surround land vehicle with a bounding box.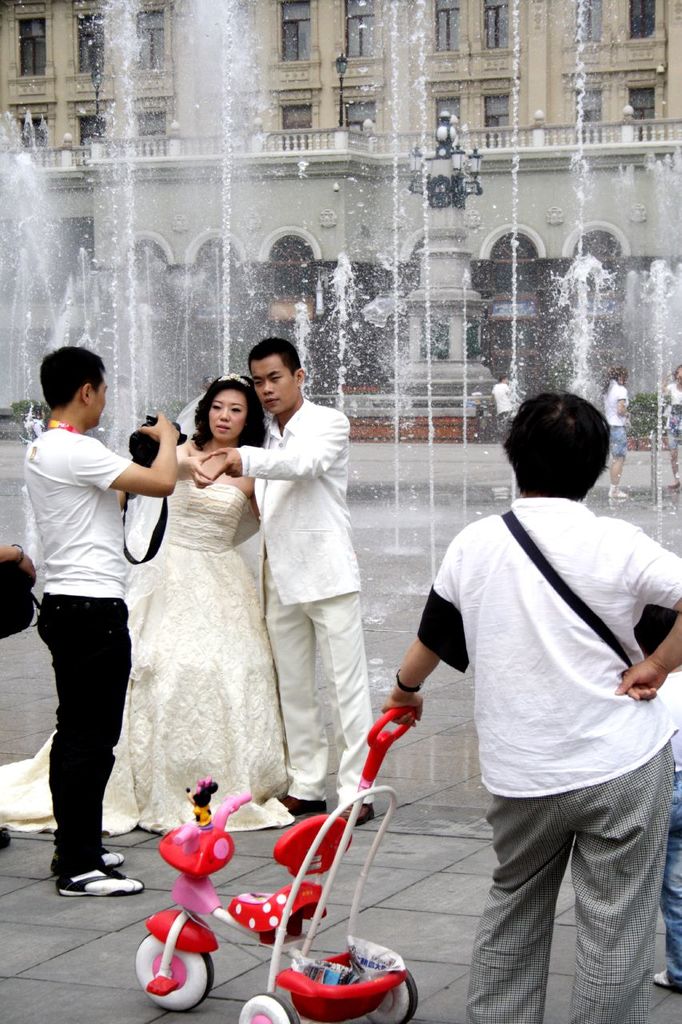
(left=136, top=704, right=419, bottom=1023).
